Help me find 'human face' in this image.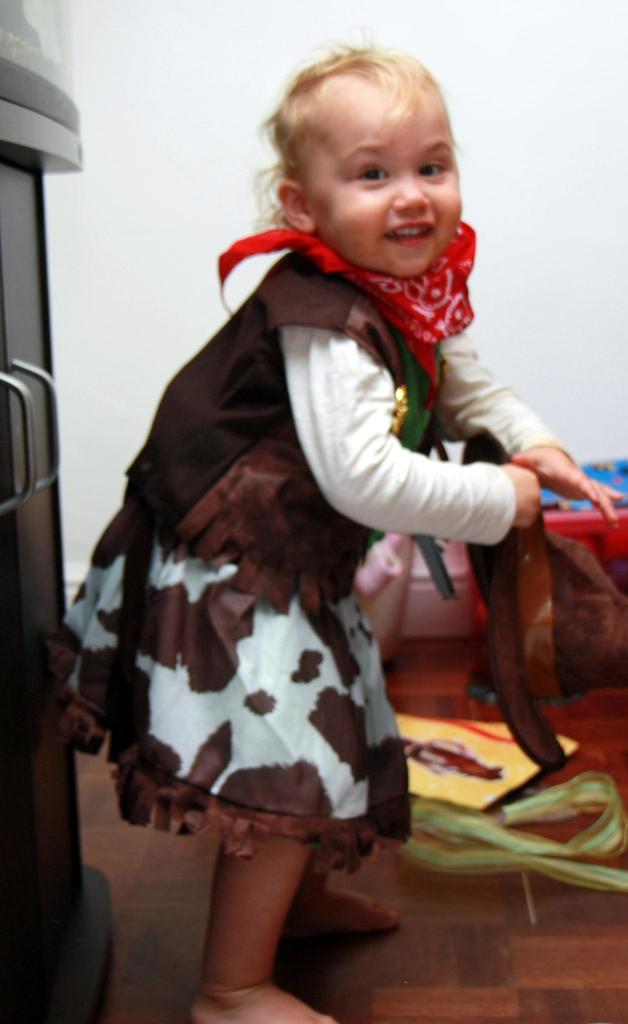
Found it: Rect(306, 74, 464, 275).
